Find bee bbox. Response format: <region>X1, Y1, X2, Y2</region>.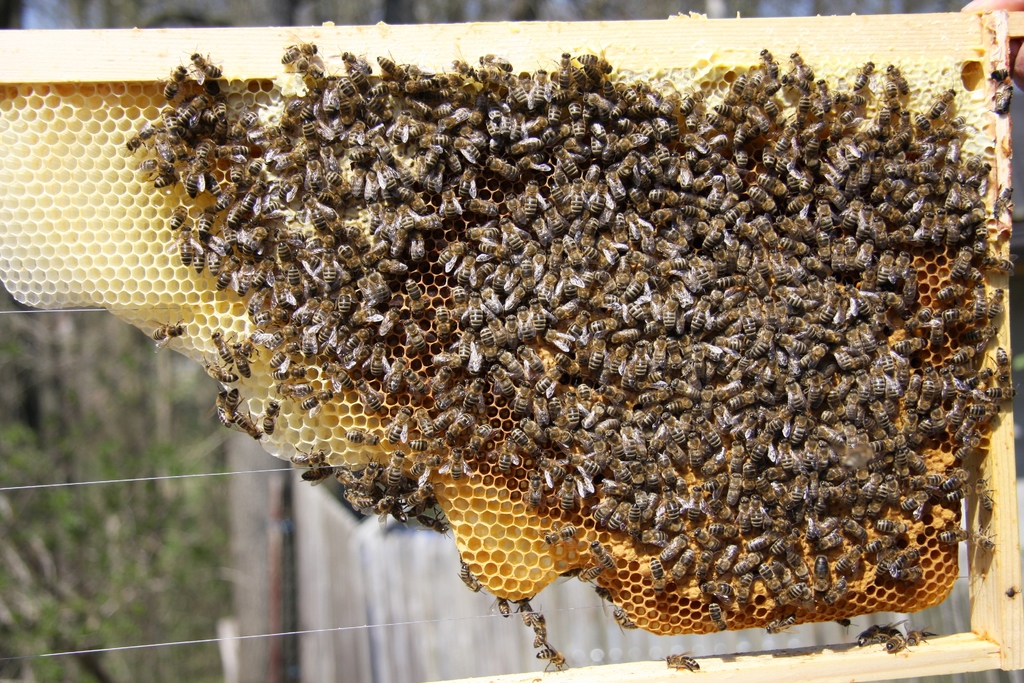
<region>719, 162, 748, 191</region>.
